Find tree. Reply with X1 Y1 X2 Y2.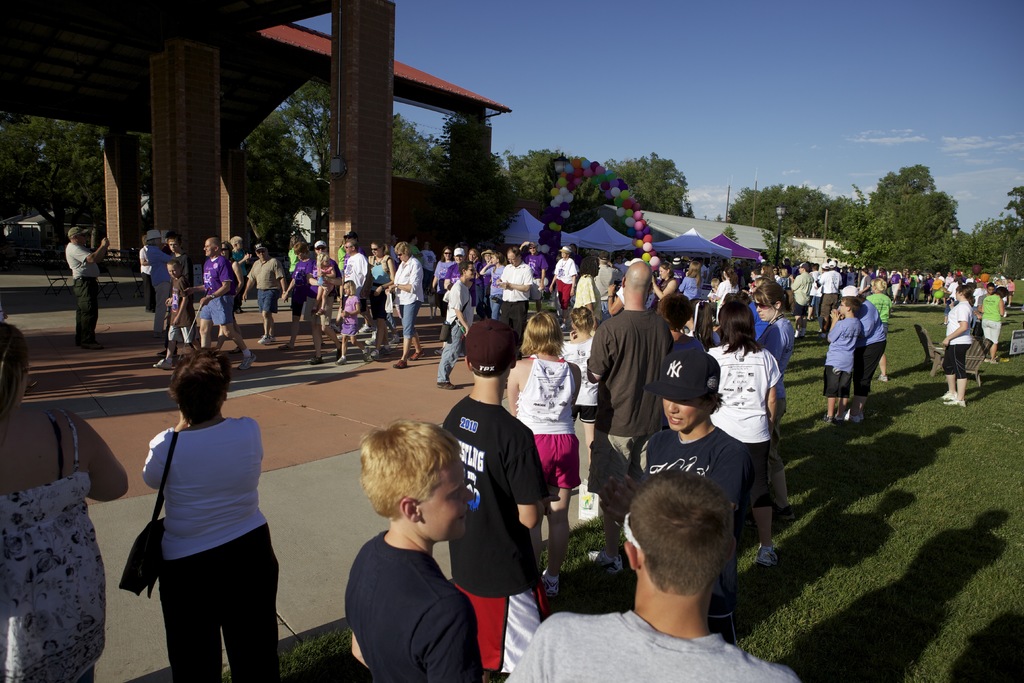
975 187 1023 279.
